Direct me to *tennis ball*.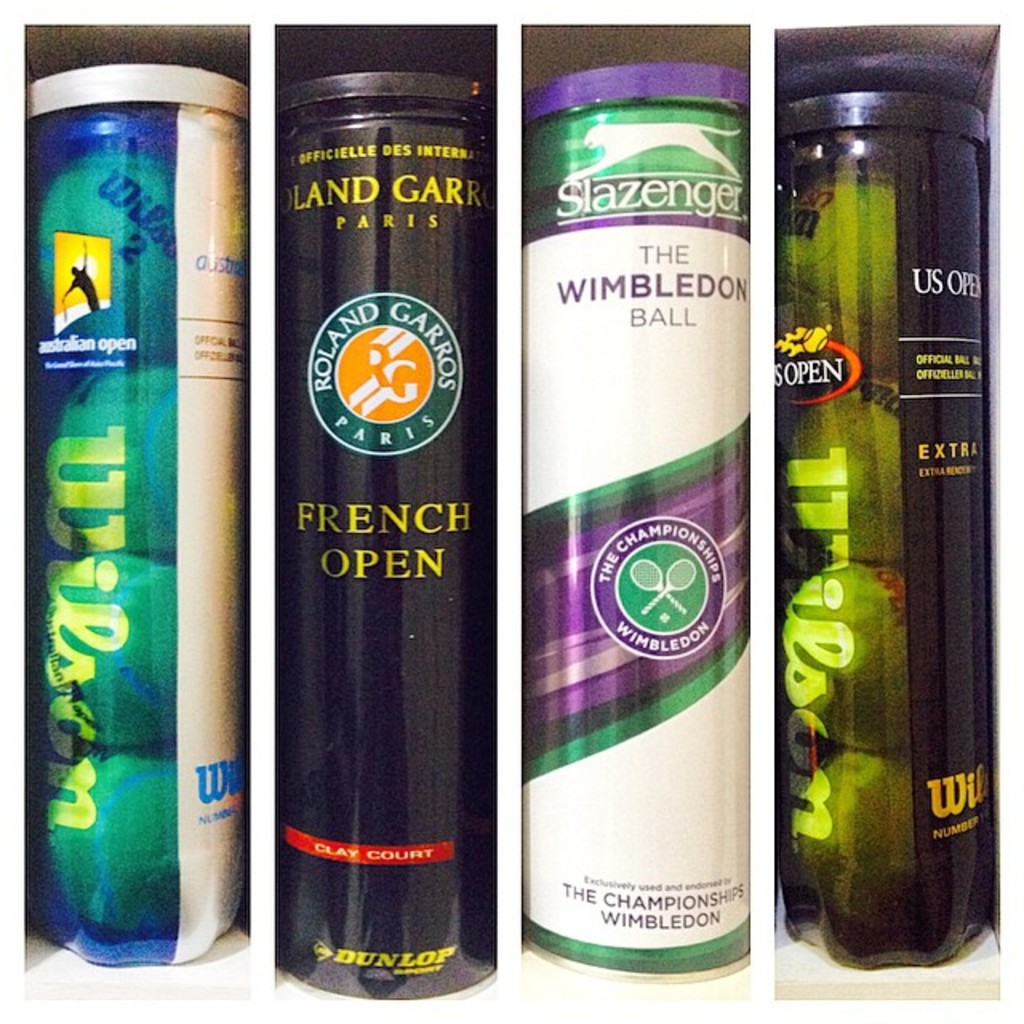
Direction: bbox(787, 376, 934, 565).
